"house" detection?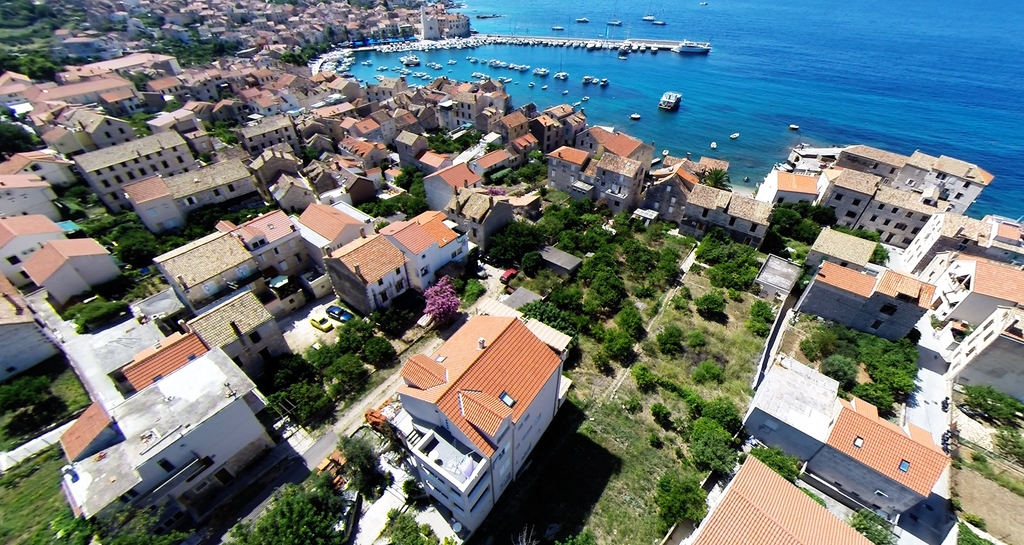
pyautogui.locateOnScreen(150, 203, 316, 299)
